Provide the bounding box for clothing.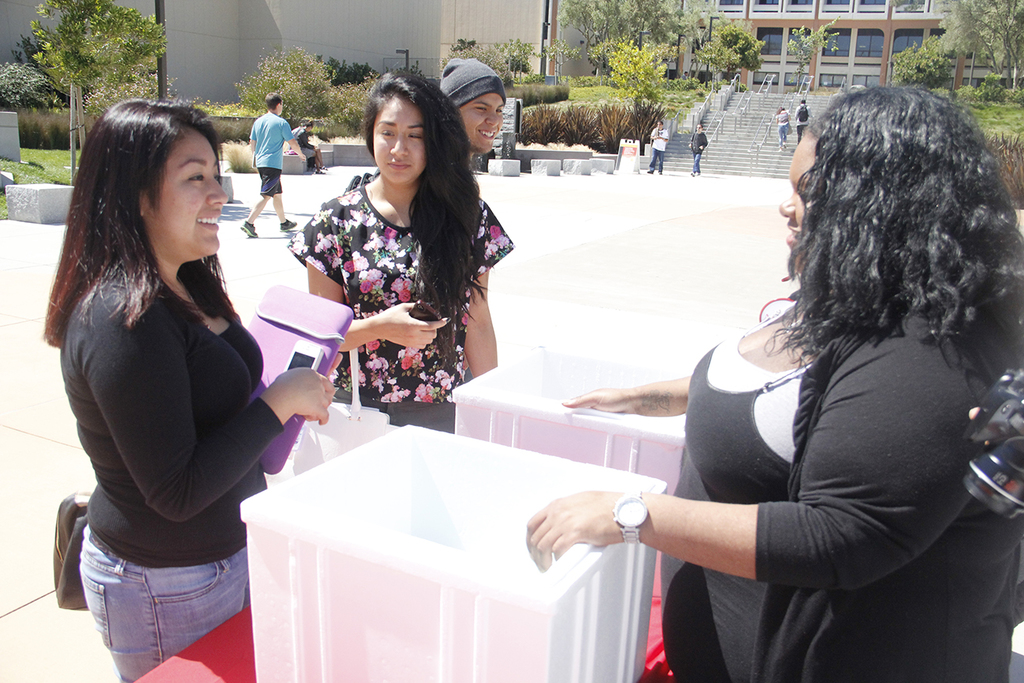
<region>689, 131, 710, 167</region>.
